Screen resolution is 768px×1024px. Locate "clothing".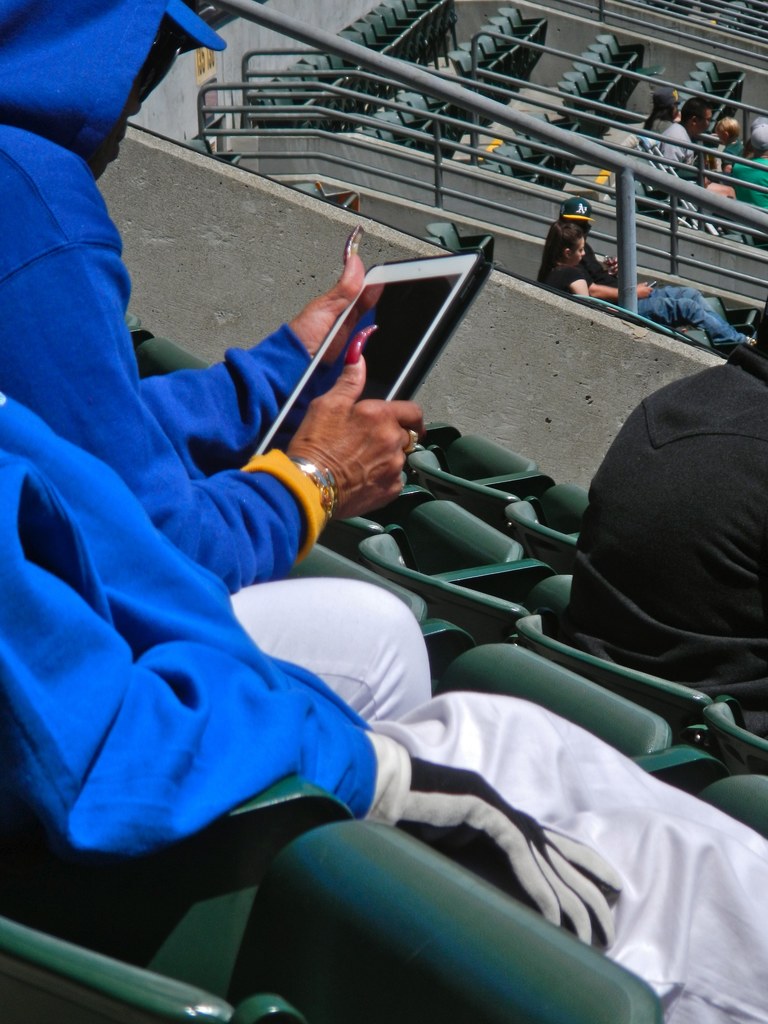
<bbox>646, 118, 675, 136</bbox>.
